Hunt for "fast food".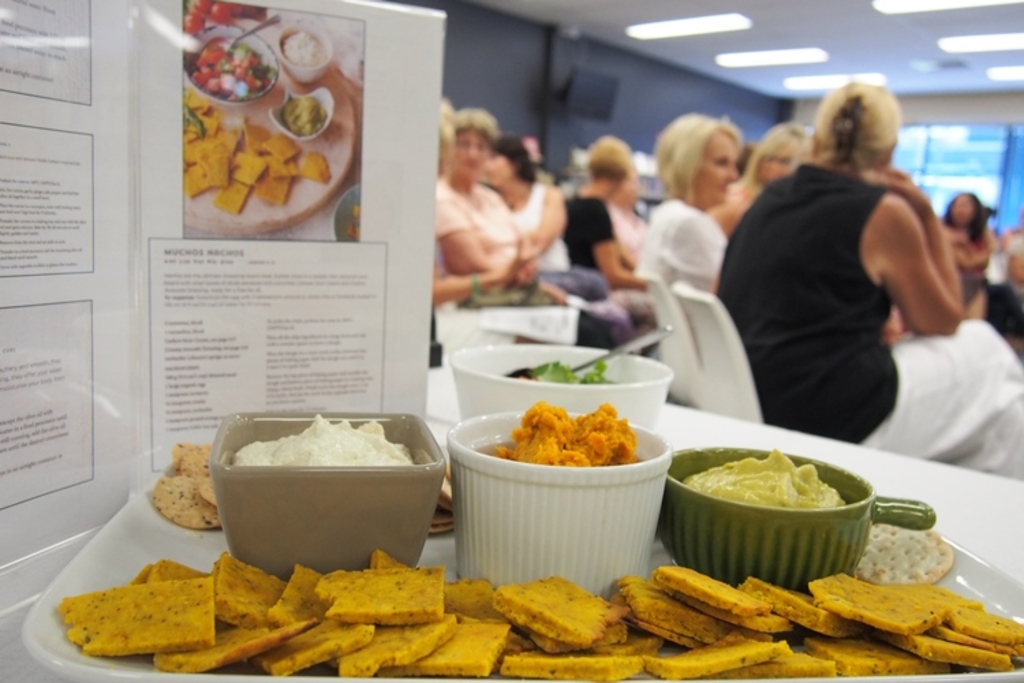
Hunted down at x1=247, y1=609, x2=373, y2=668.
